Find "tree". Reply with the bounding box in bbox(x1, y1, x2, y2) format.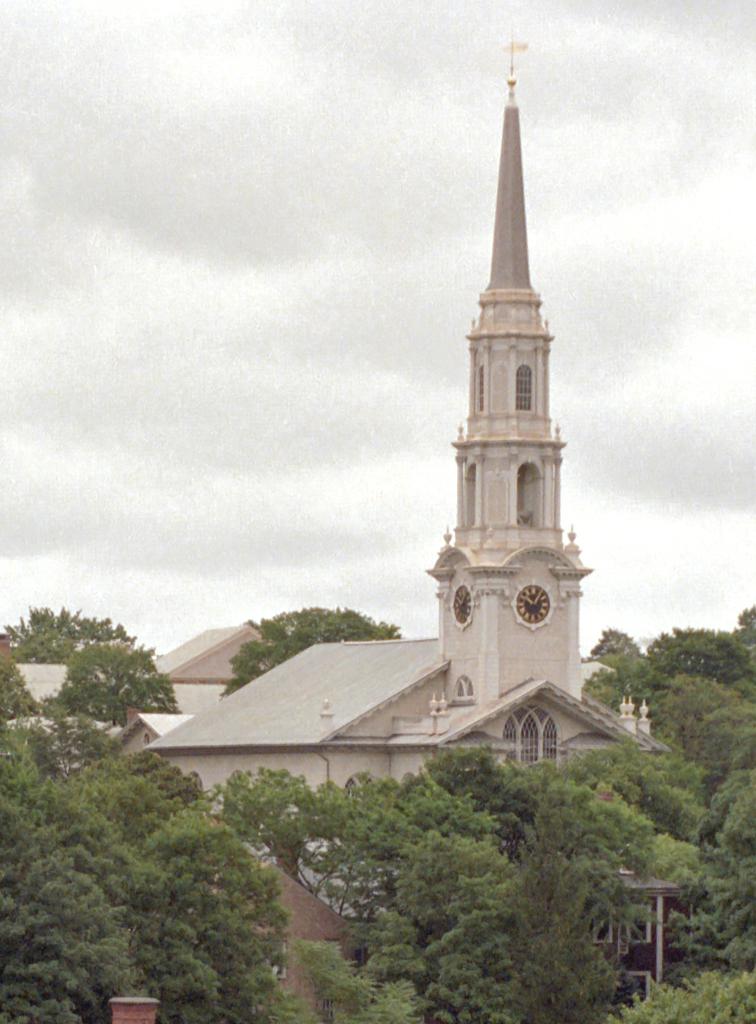
bbox(223, 603, 408, 701).
